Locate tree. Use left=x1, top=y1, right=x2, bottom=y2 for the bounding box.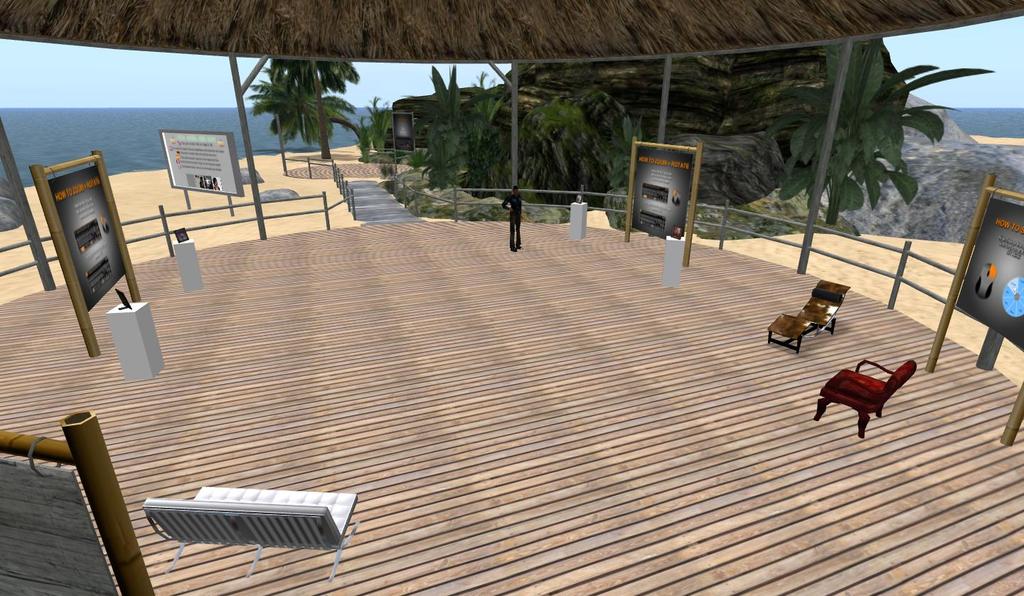
left=598, top=102, right=661, bottom=204.
